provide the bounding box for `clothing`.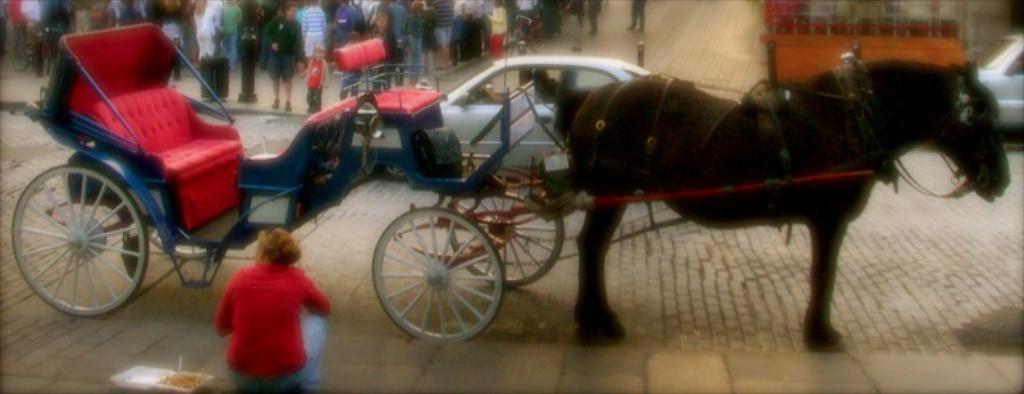
select_region(631, 0, 646, 26).
